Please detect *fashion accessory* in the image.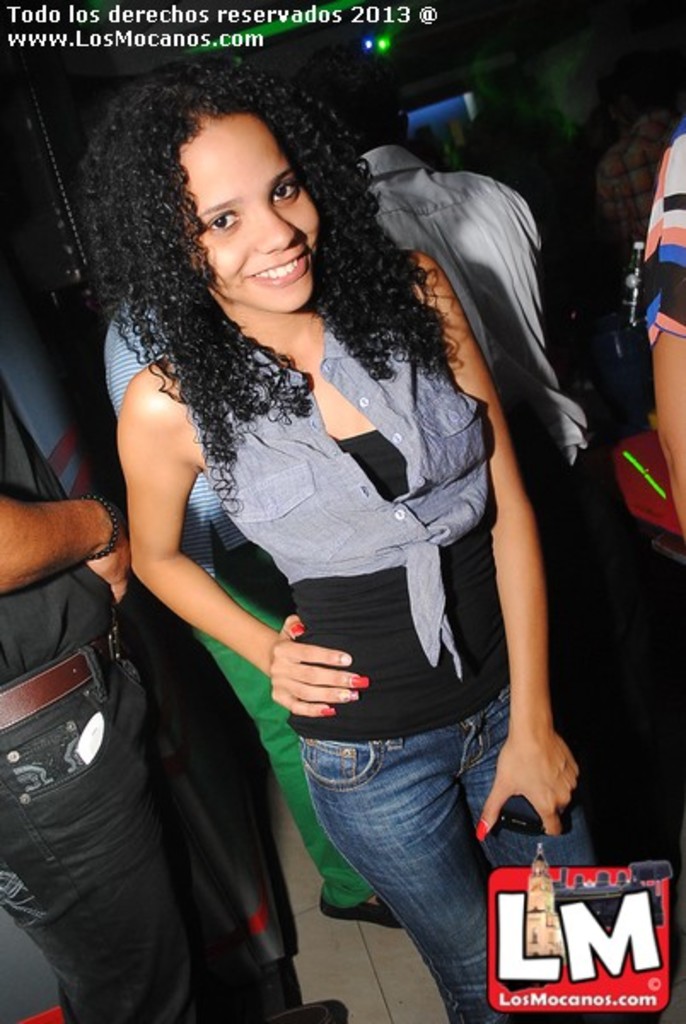
<box>0,621,131,730</box>.
